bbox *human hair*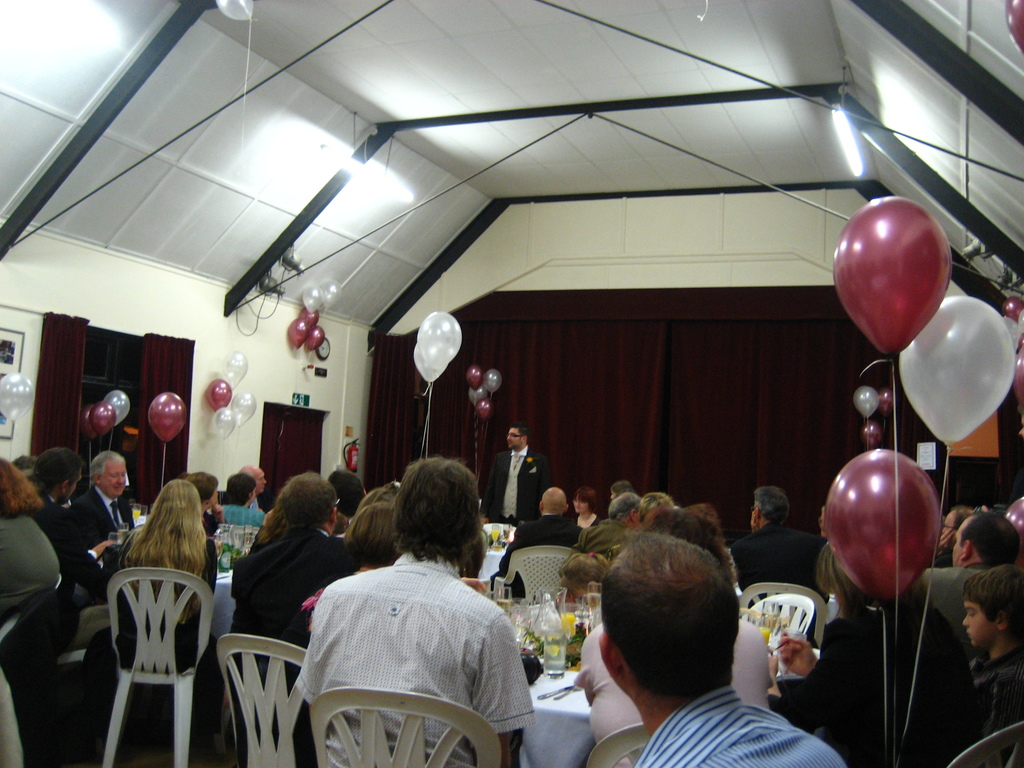
{"left": 608, "top": 496, "right": 643, "bottom": 517}
